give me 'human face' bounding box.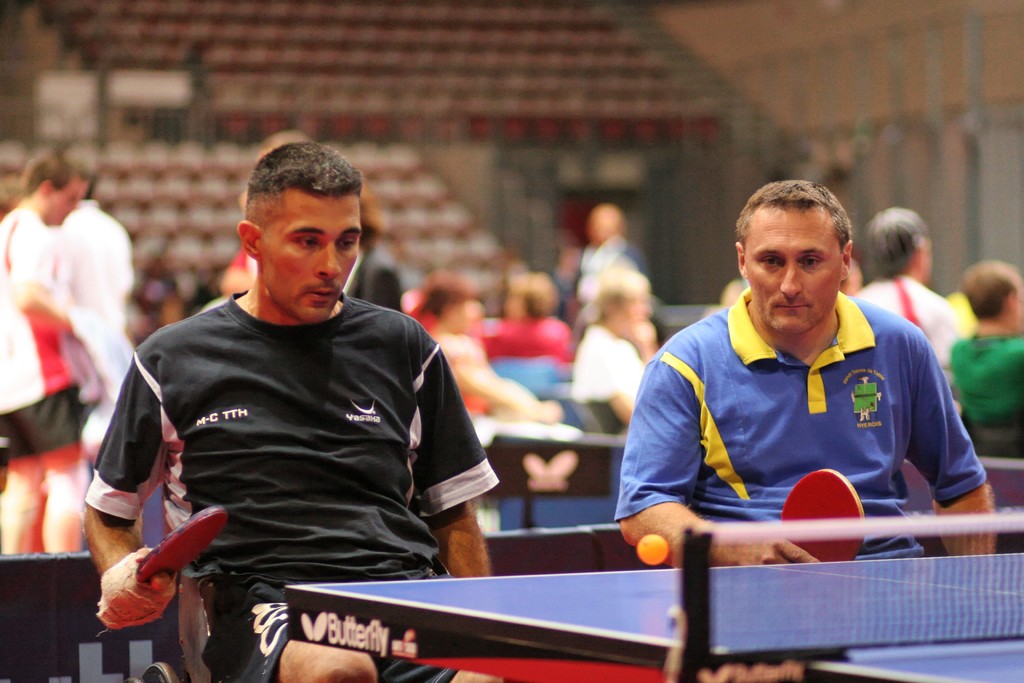
50/183/87/231.
